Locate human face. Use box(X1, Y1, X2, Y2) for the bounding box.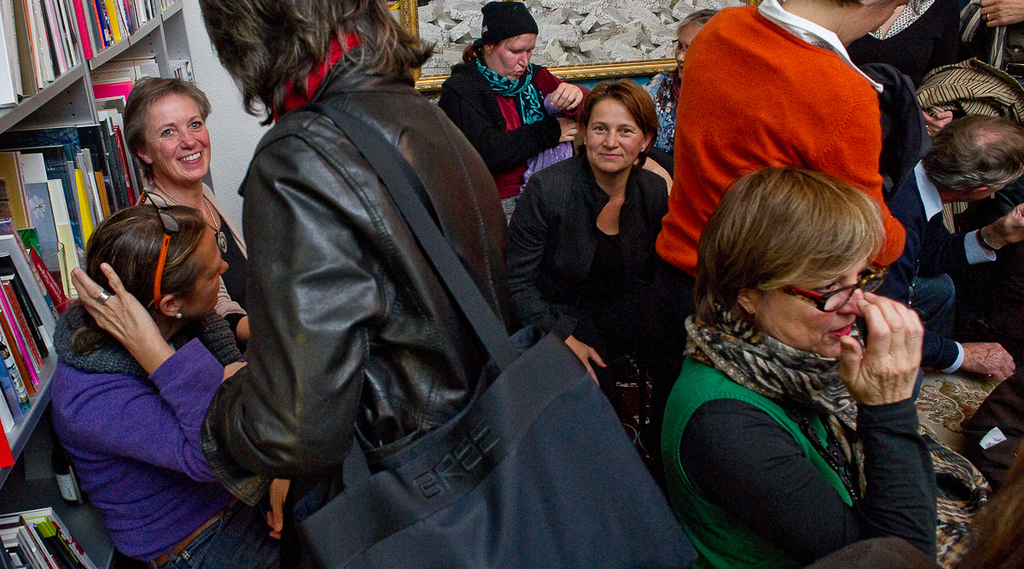
box(846, 0, 905, 43).
